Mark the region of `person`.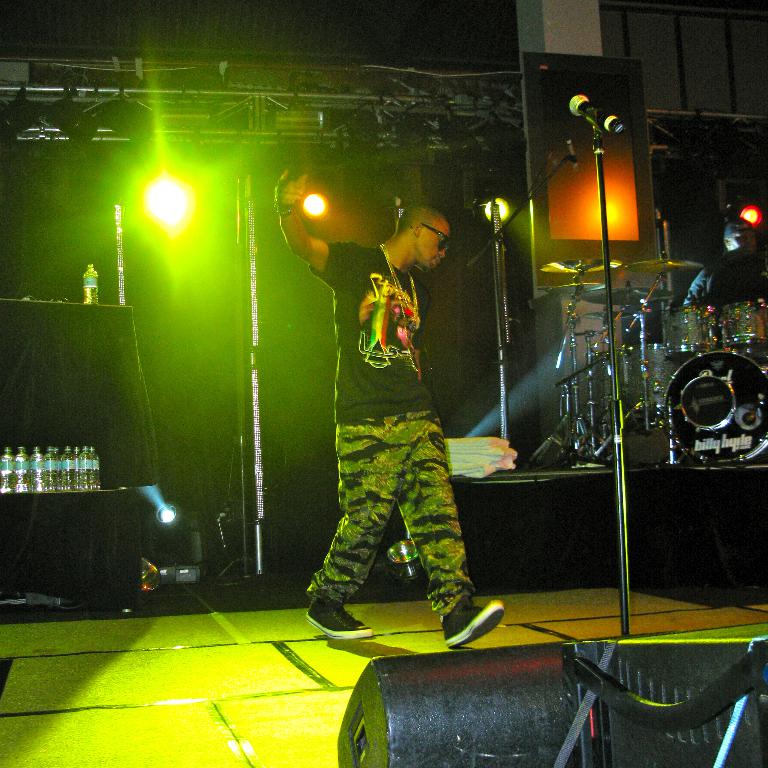
Region: {"left": 269, "top": 162, "right": 515, "bottom": 645}.
